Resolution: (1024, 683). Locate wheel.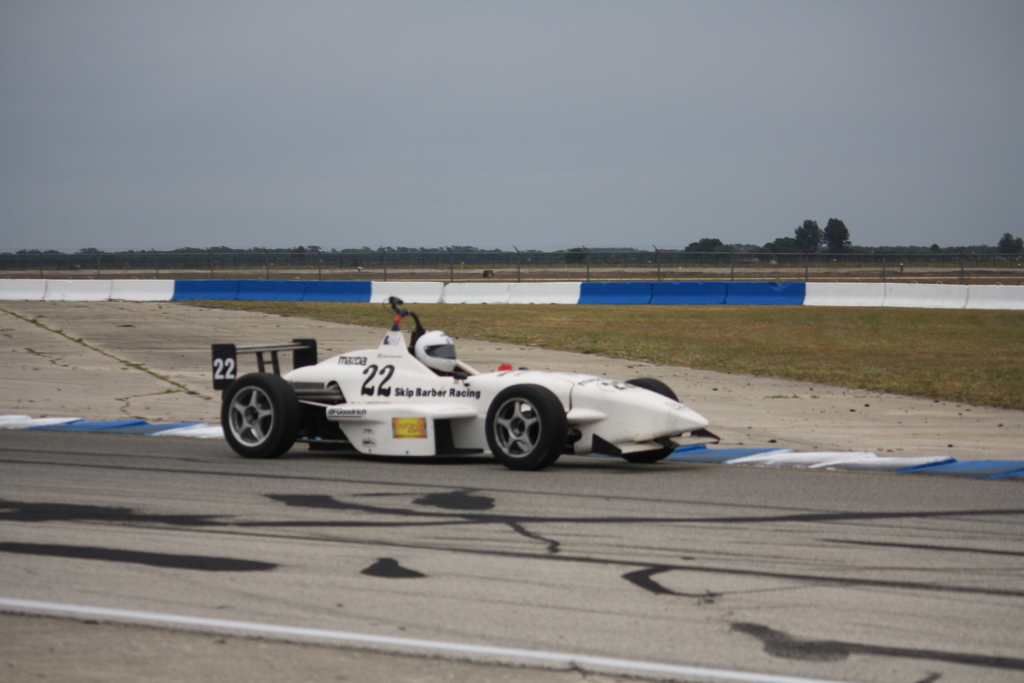
621:377:681:466.
